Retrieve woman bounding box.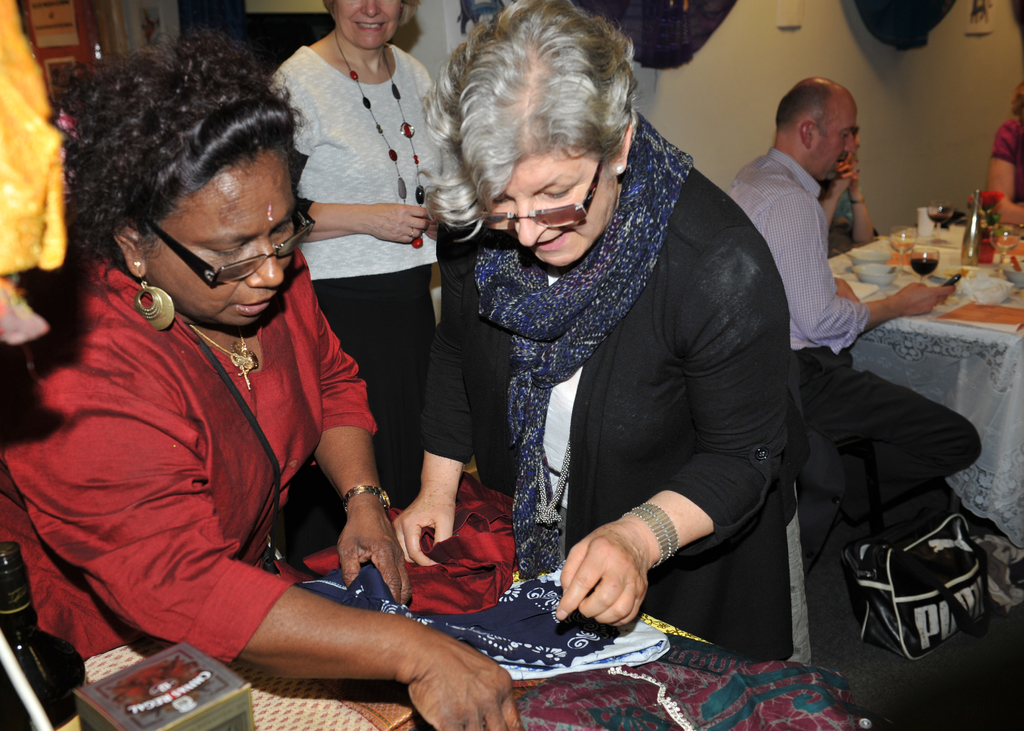
Bounding box: region(264, 0, 472, 488).
